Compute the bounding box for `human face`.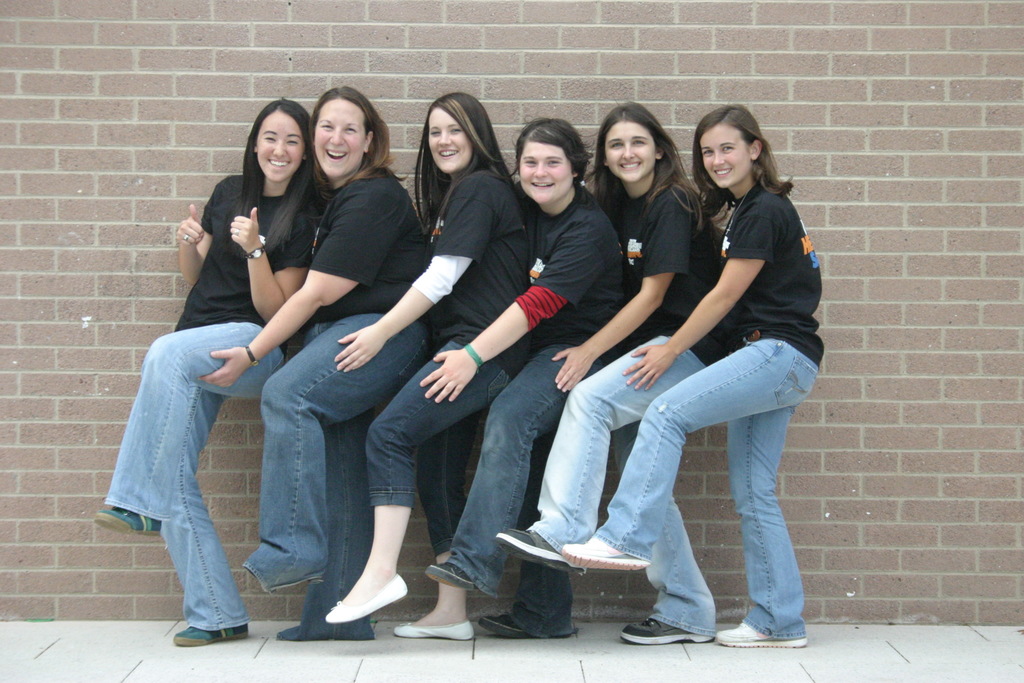
box=[257, 113, 305, 180].
